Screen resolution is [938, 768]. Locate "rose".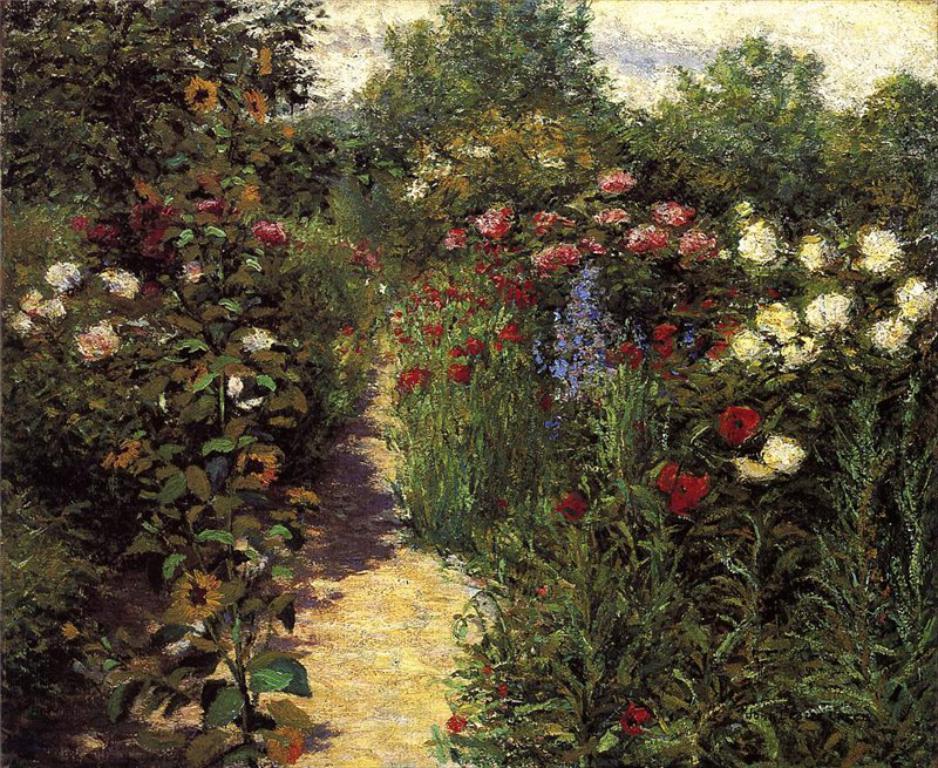
box=[2, 312, 34, 331].
